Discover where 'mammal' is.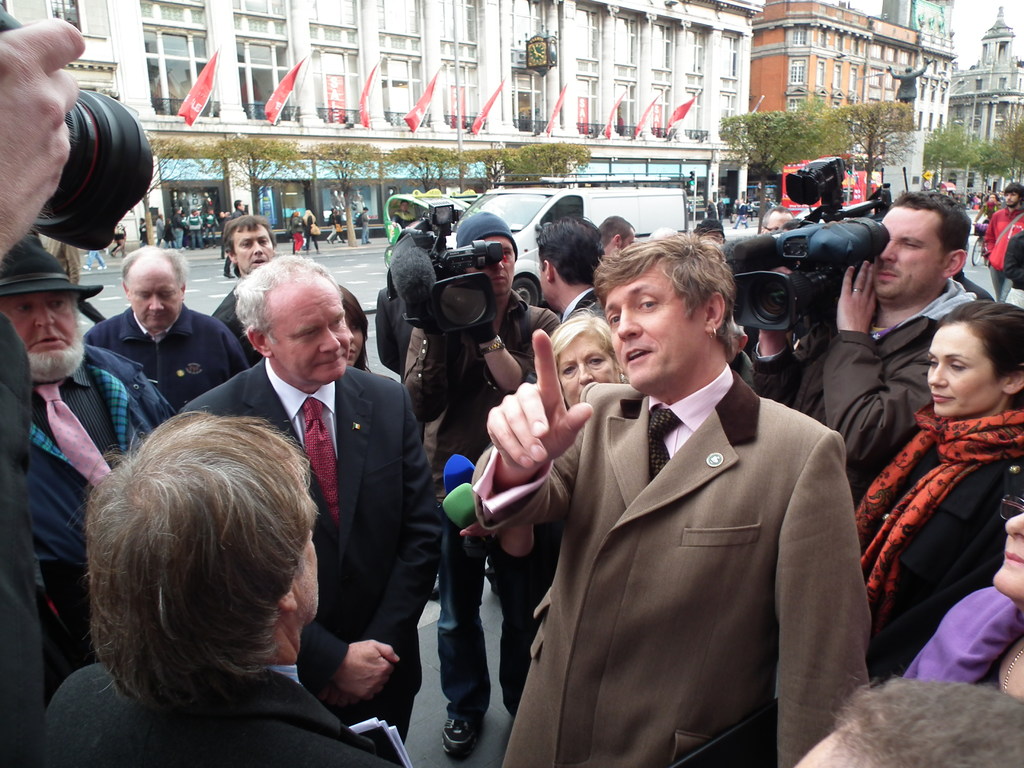
Discovered at {"x1": 491, "y1": 310, "x2": 634, "y2": 703}.
